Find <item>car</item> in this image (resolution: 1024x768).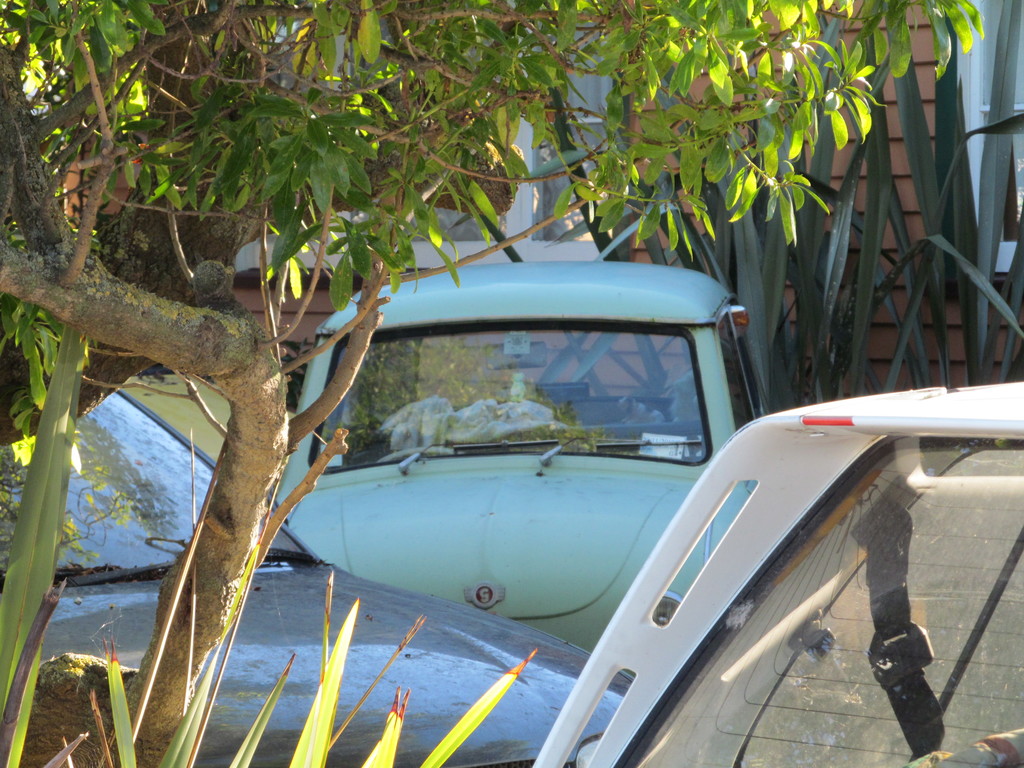
[x1=0, y1=387, x2=636, y2=767].
